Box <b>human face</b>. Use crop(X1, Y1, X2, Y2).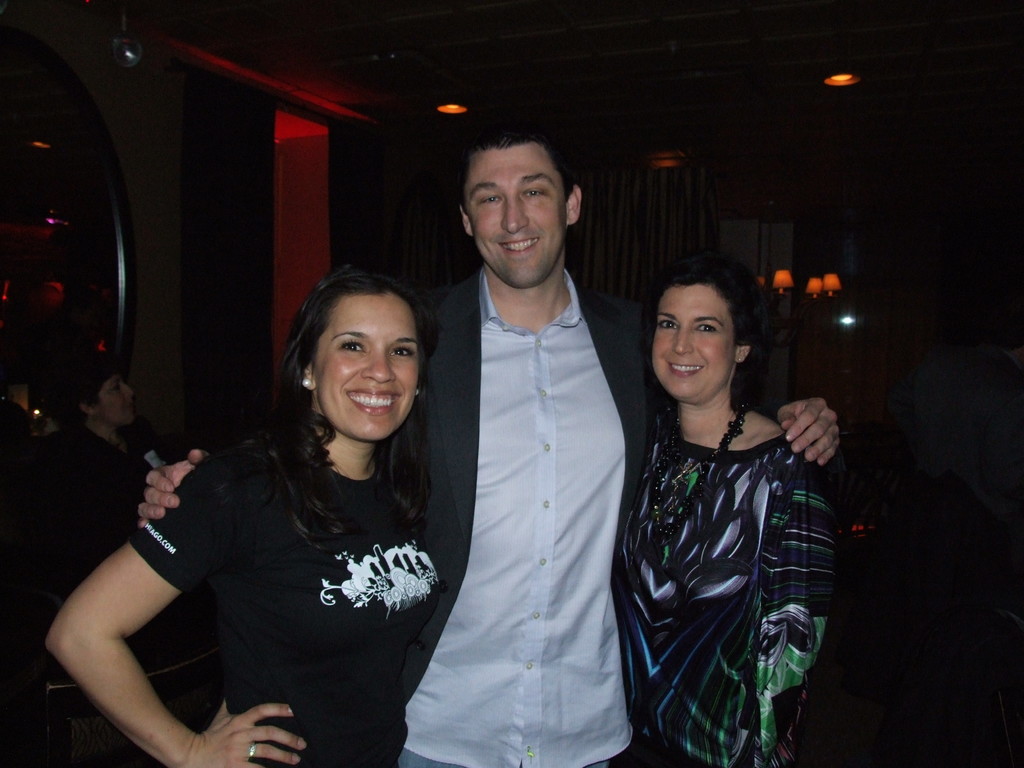
crop(287, 271, 426, 451).
